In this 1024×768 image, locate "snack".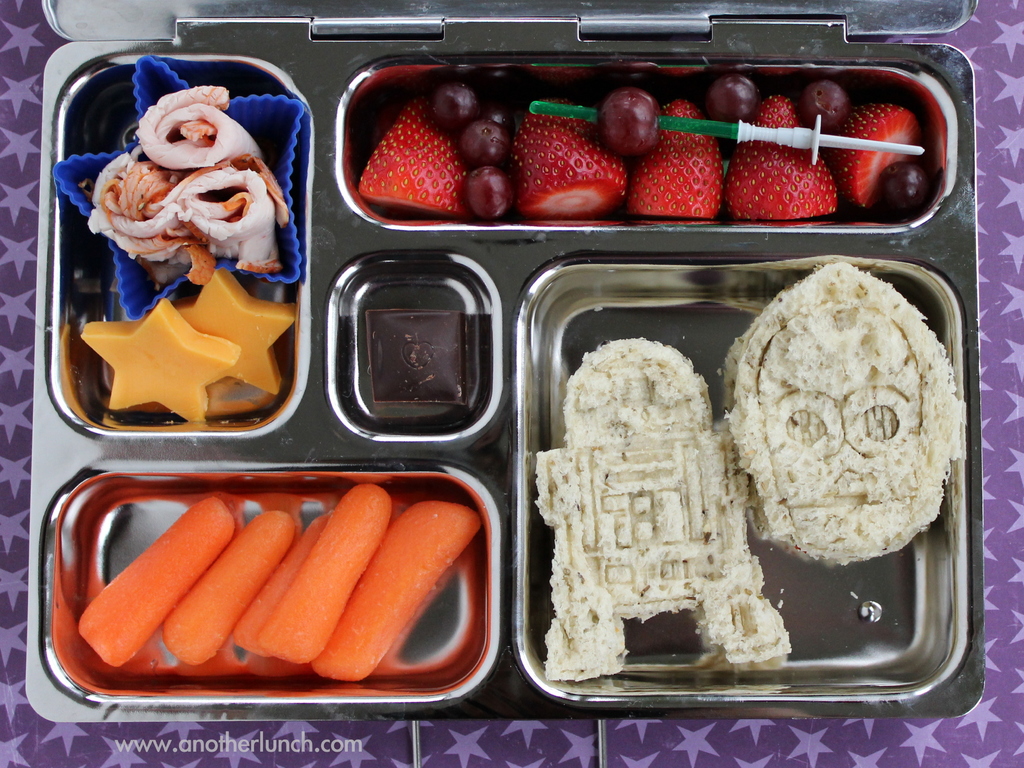
Bounding box: pyautogui.locateOnScreen(259, 481, 394, 664).
